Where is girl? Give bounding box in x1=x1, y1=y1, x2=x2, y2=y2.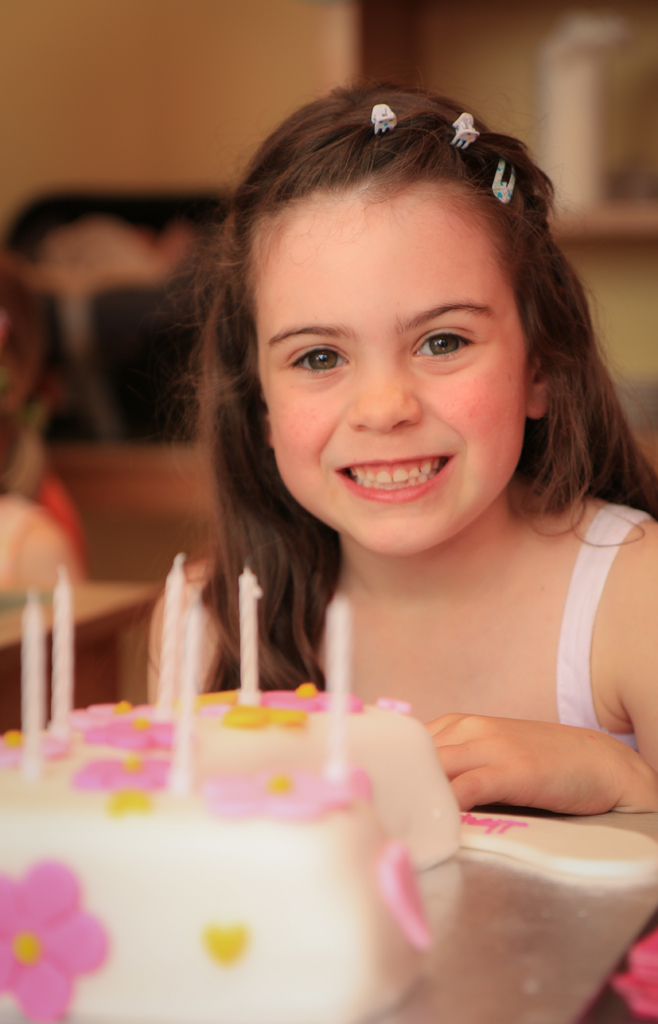
x1=140, y1=74, x2=657, y2=1023.
